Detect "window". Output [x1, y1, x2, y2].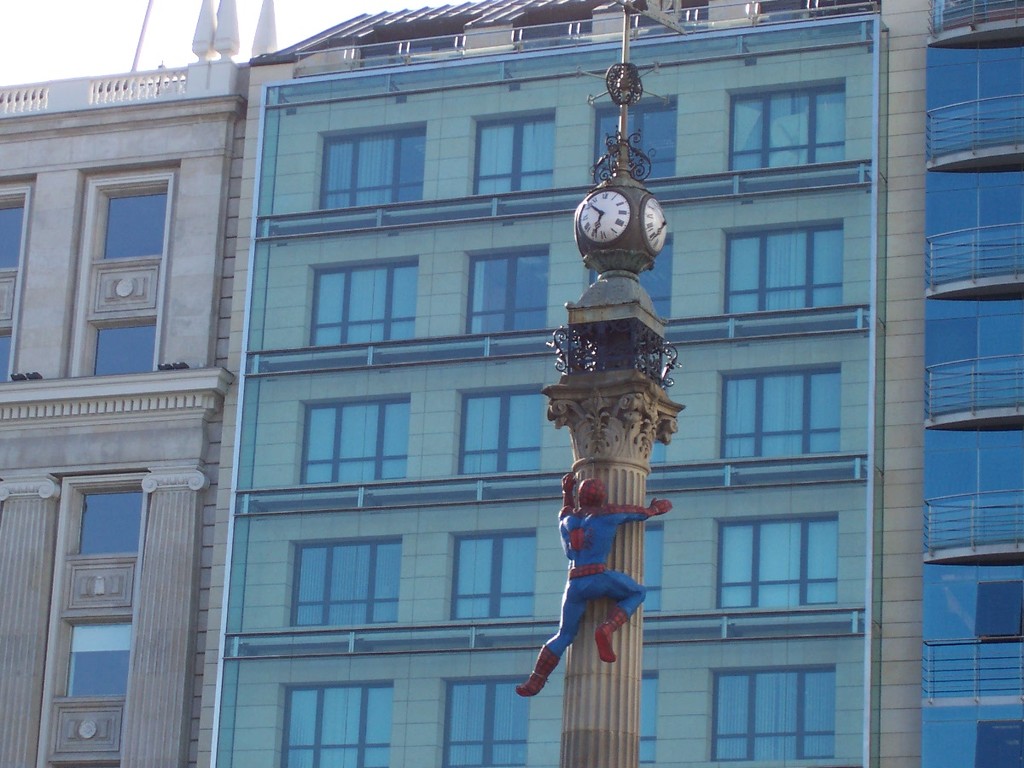
[65, 624, 135, 704].
